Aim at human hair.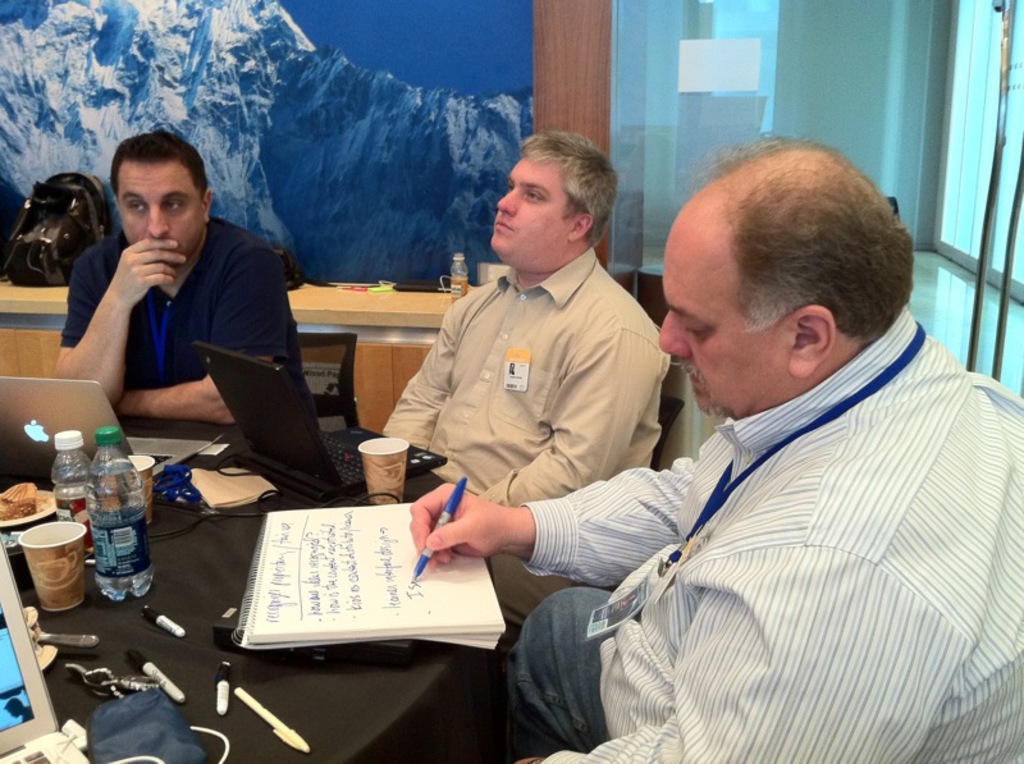
Aimed at box(493, 136, 616, 248).
